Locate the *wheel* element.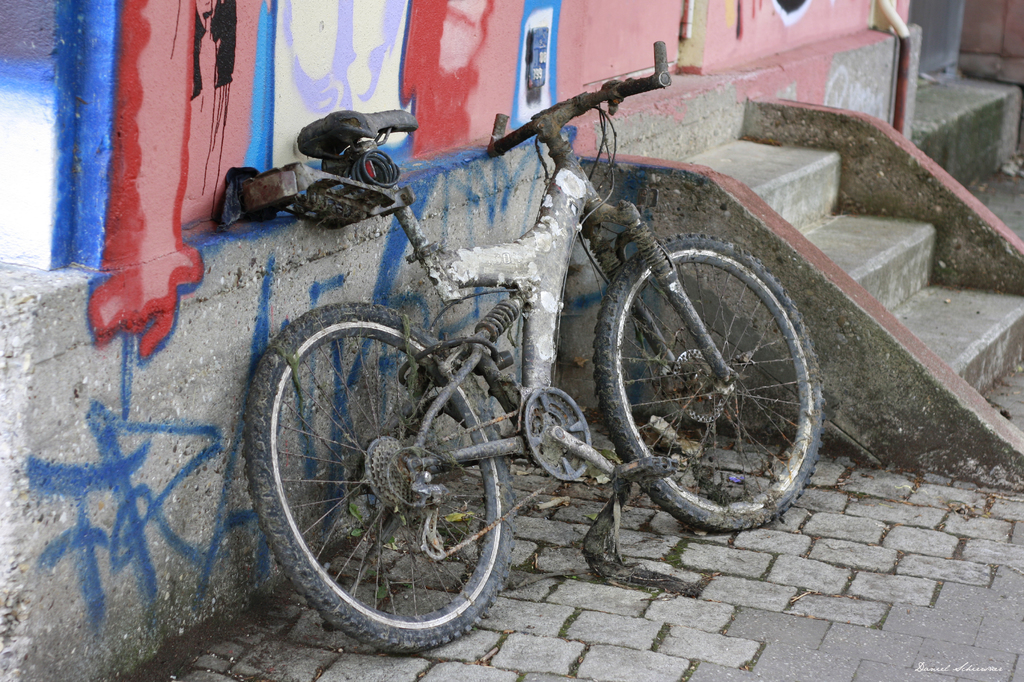
Element bbox: box=[590, 236, 824, 532].
